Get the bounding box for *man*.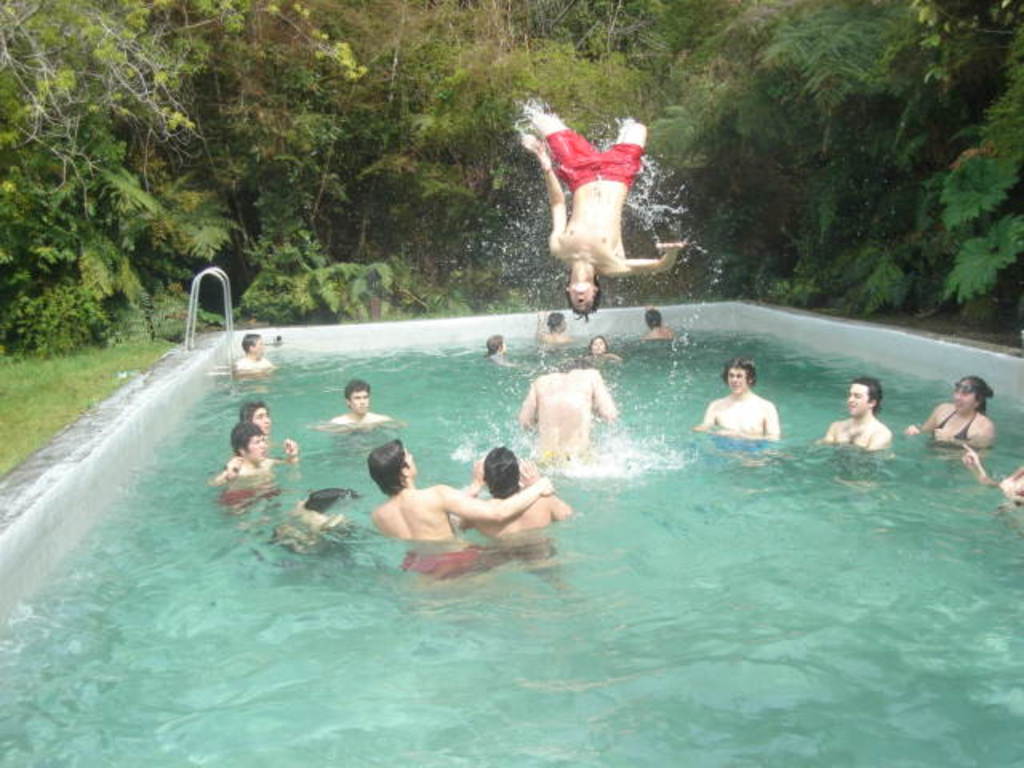
<region>221, 419, 296, 483</region>.
